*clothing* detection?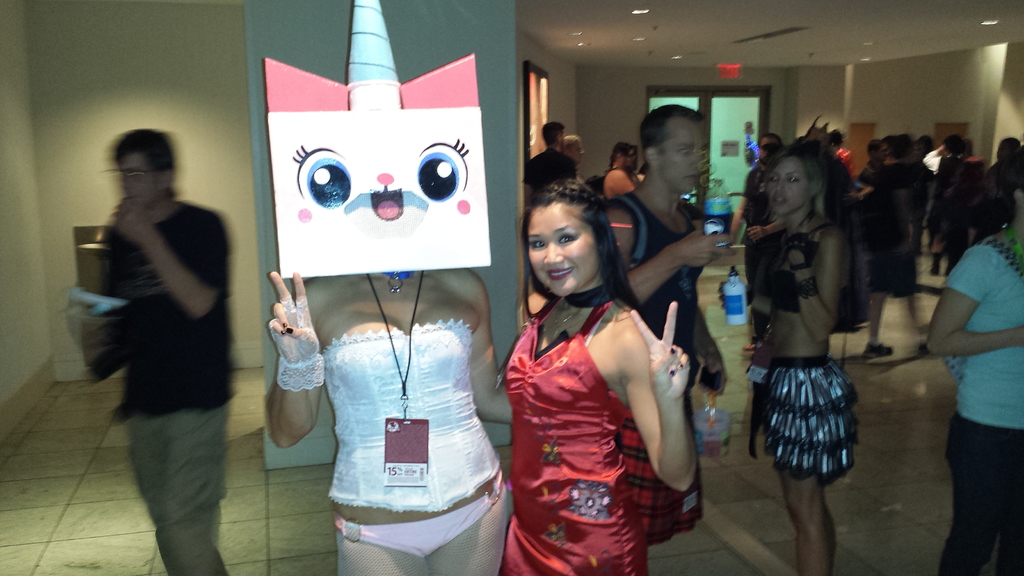
box(861, 163, 920, 300)
